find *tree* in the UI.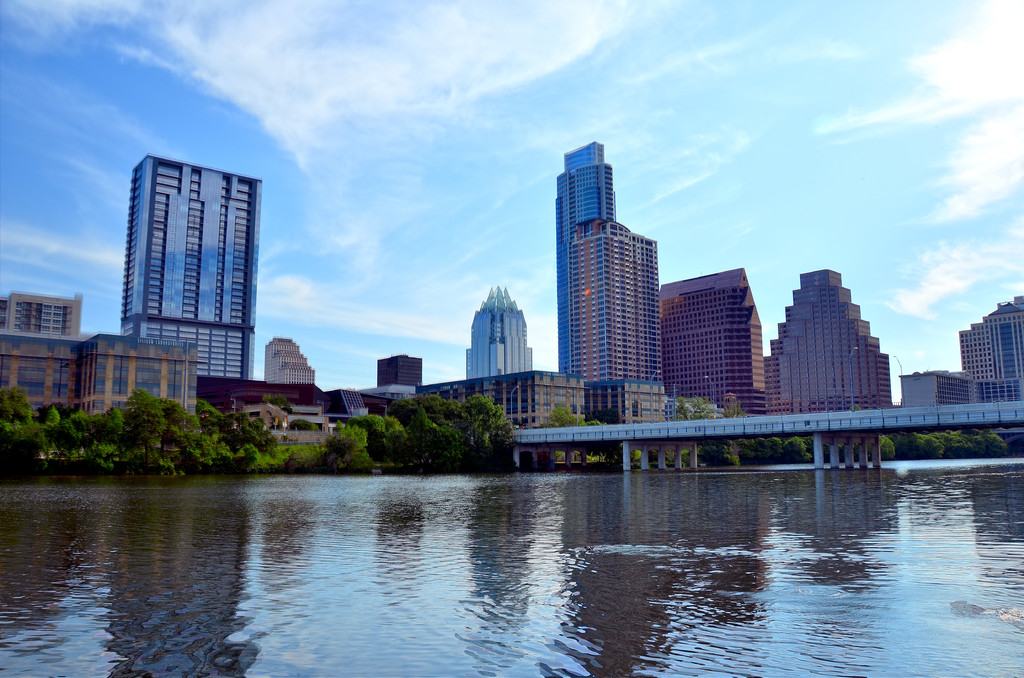
UI element at [x1=378, y1=408, x2=402, y2=465].
